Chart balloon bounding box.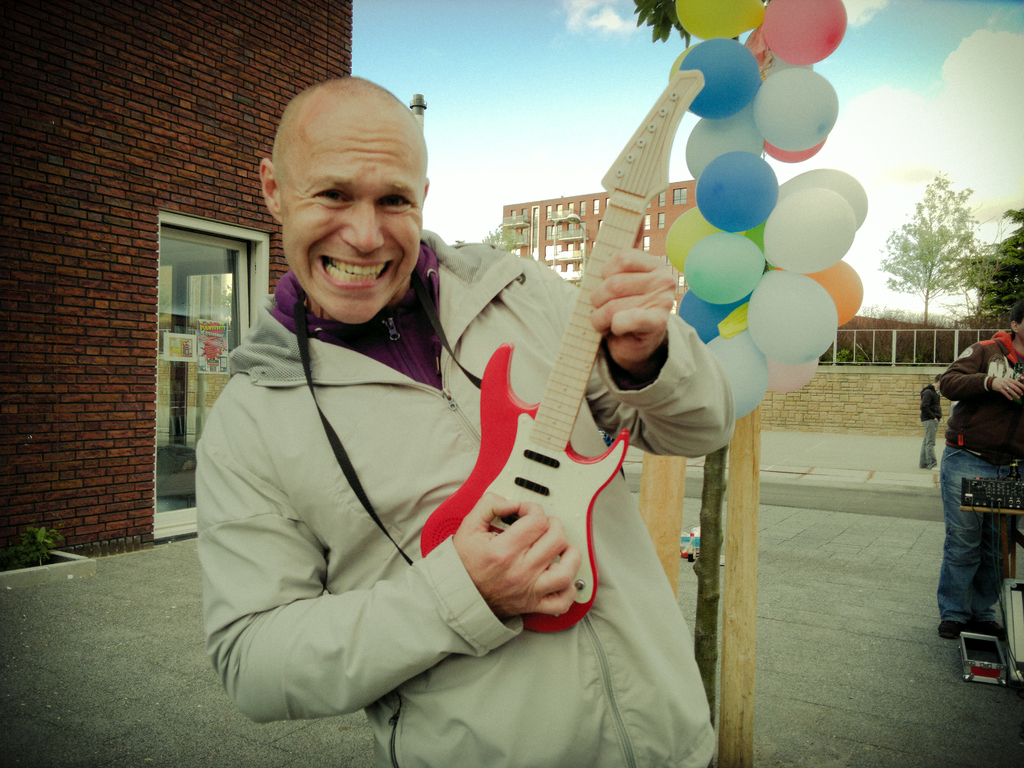
Charted: bbox=(775, 168, 869, 230).
